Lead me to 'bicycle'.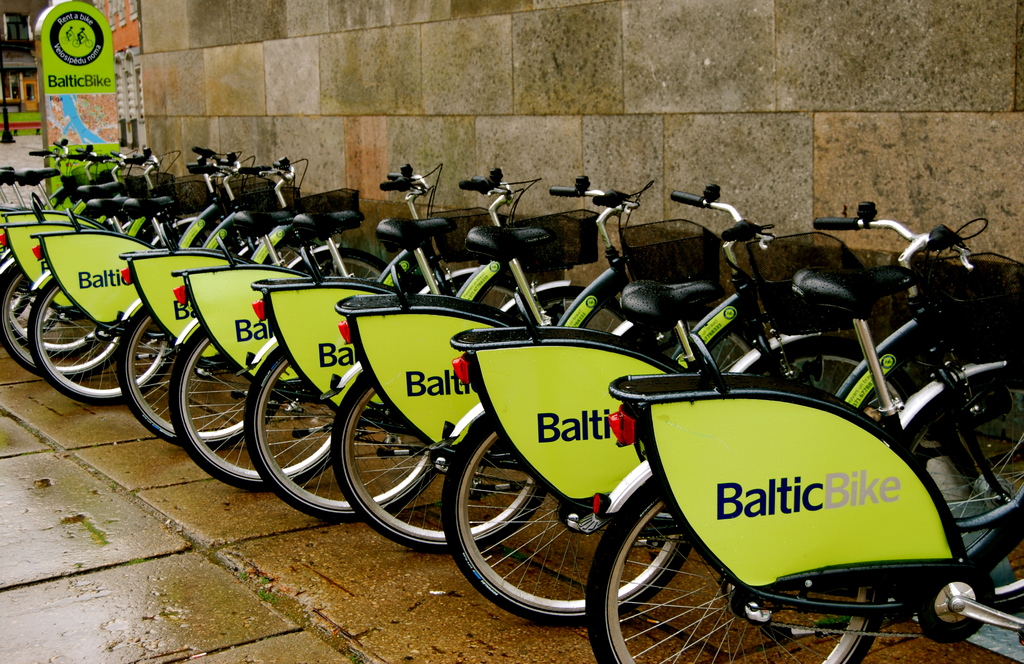
Lead to left=1, top=143, right=165, bottom=387.
